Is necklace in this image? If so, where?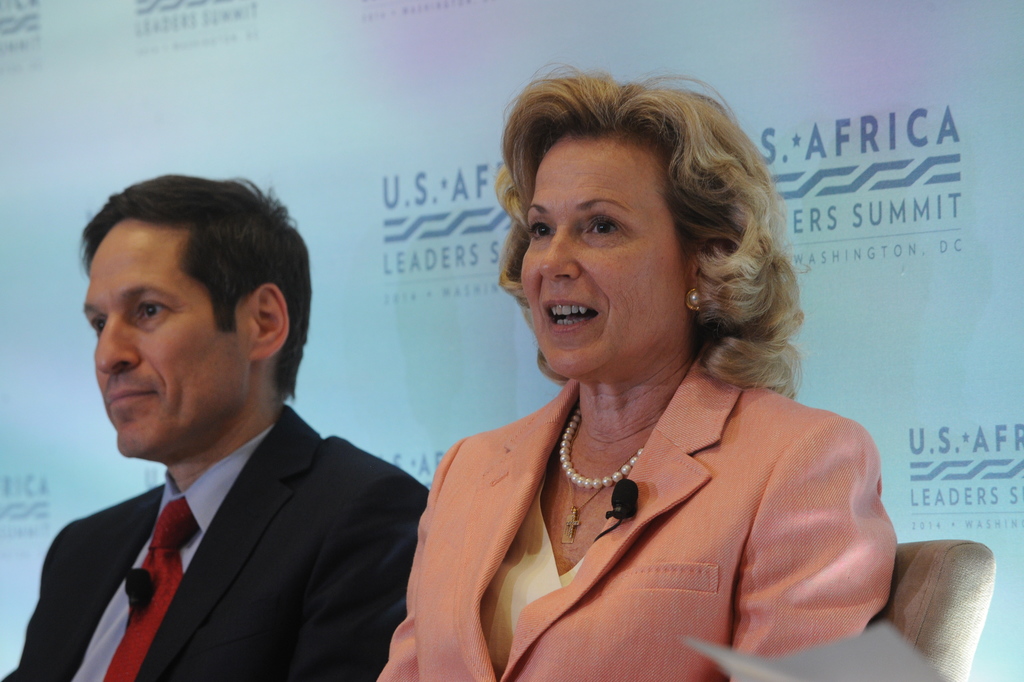
Yes, at [x1=567, y1=482, x2=606, y2=540].
